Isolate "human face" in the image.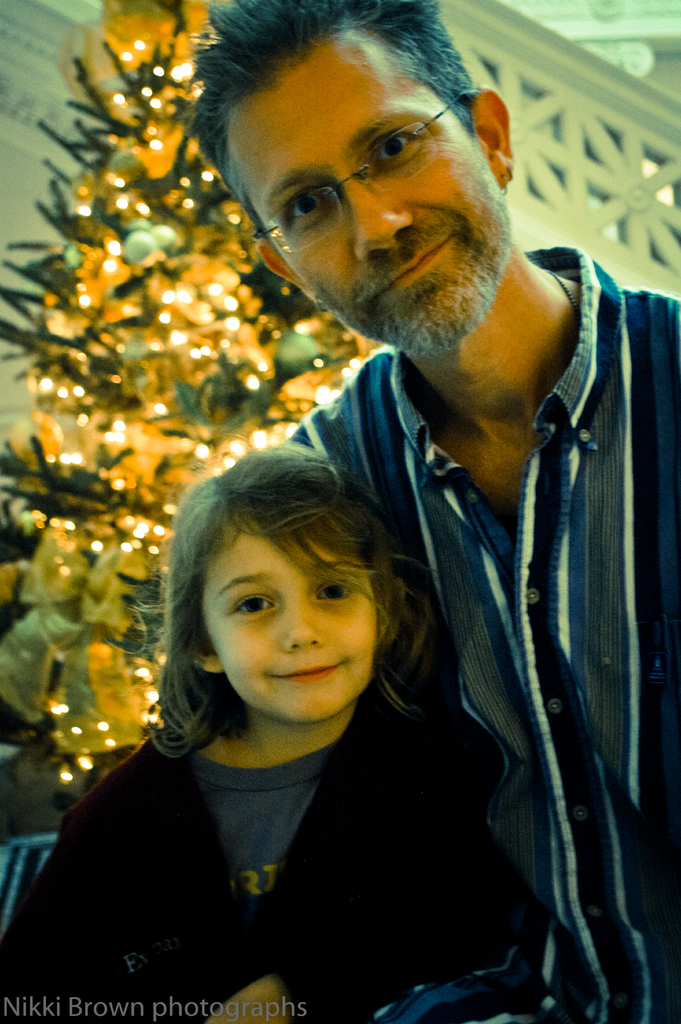
Isolated region: select_region(238, 29, 514, 360).
